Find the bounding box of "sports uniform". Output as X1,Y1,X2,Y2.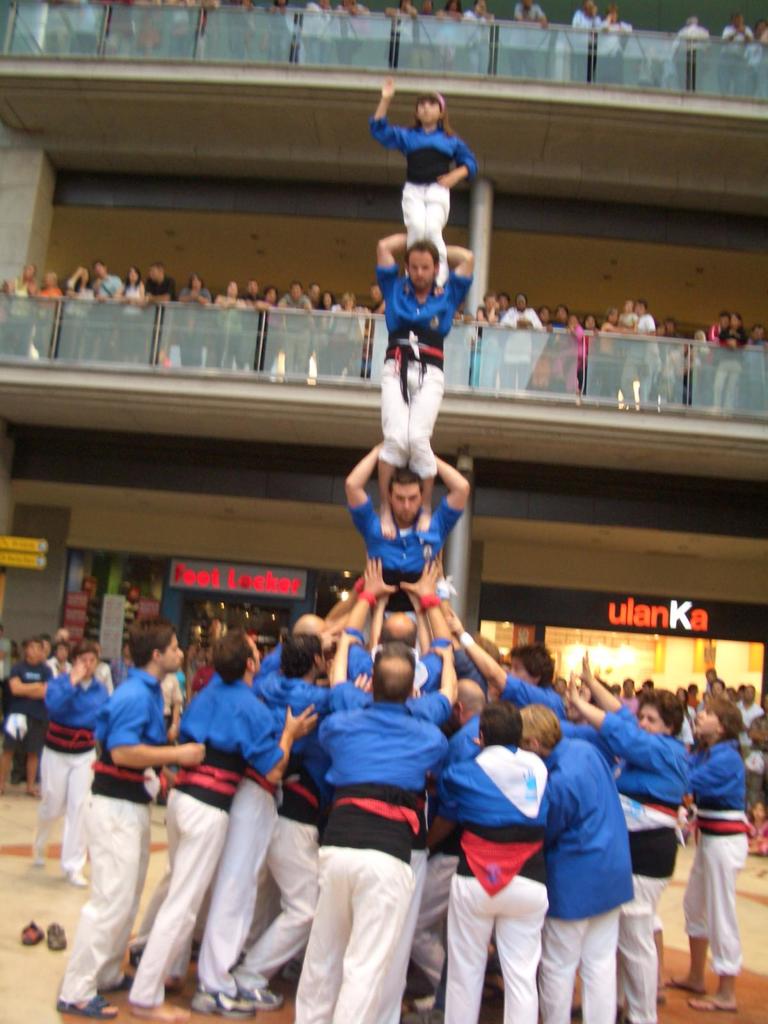
236,668,354,995.
